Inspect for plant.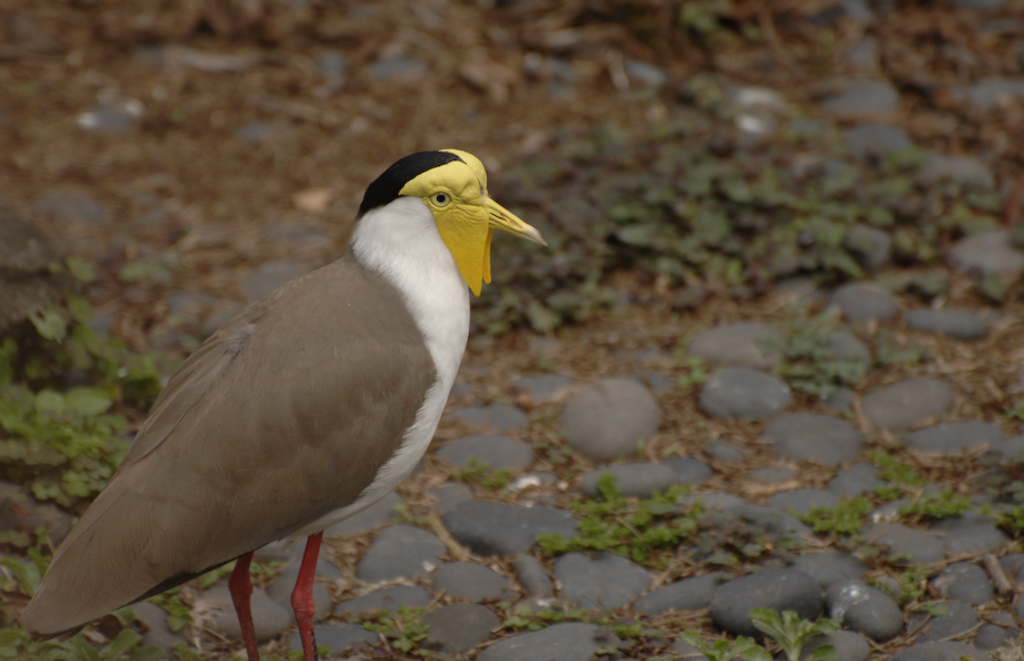
Inspection: box=[873, 445, 915, 496].
